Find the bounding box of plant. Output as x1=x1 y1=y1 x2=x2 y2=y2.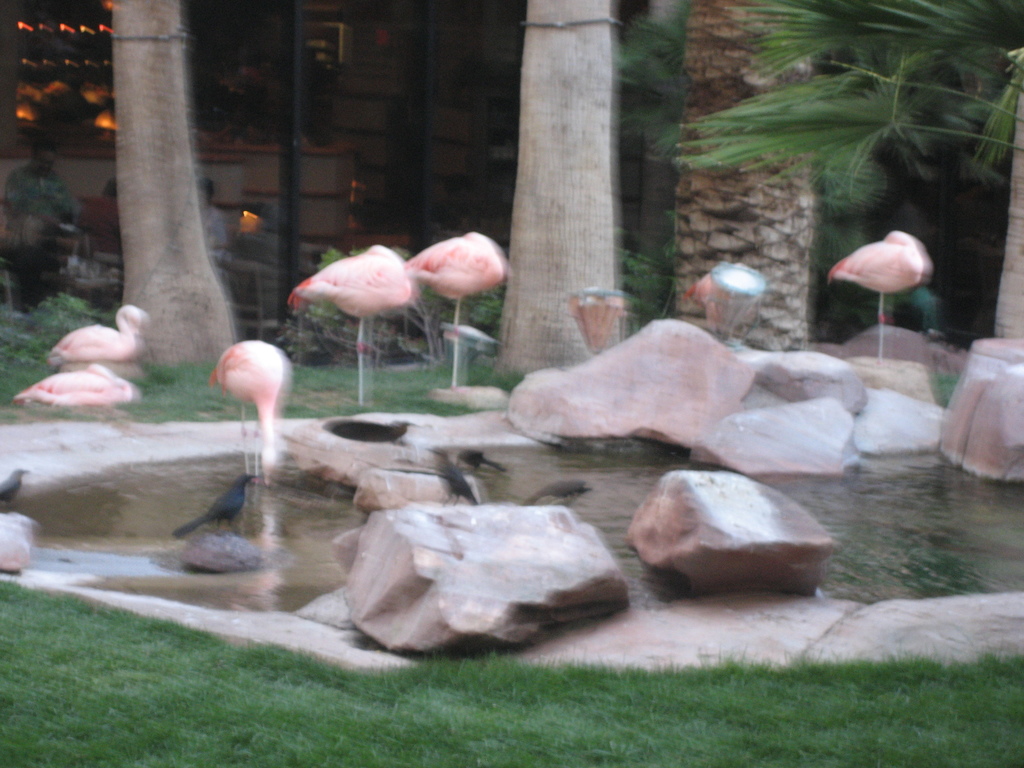
x1=271 y1=248 x2=505 y2=360.
